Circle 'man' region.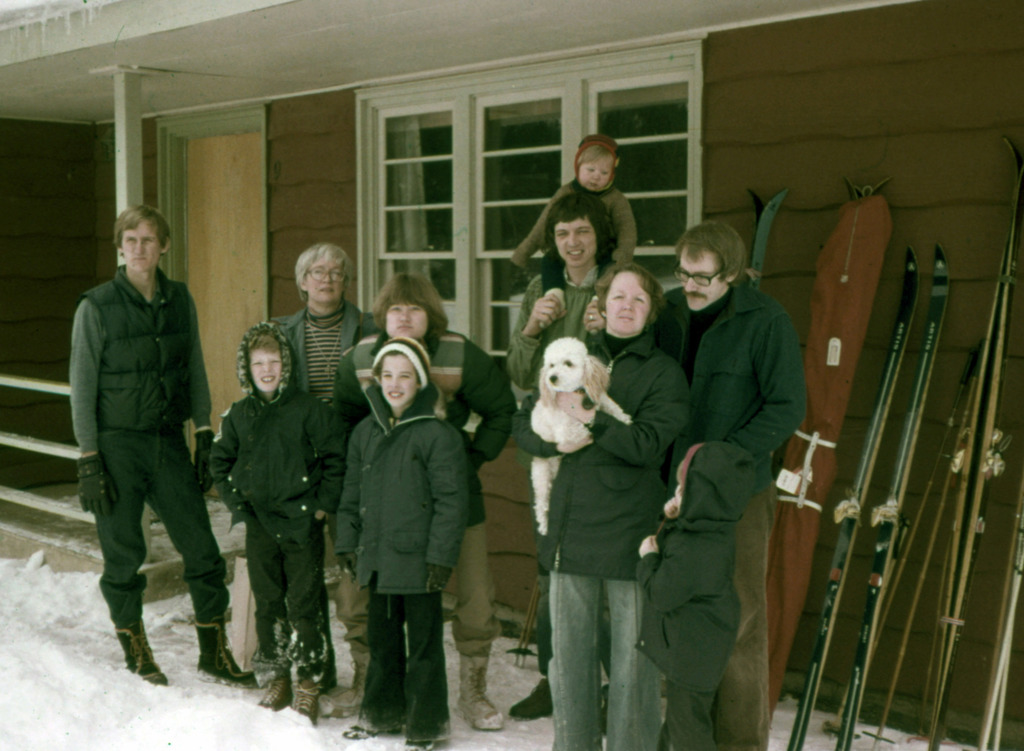
Region: x1=59 y1=189 x2=224 y2=710.
